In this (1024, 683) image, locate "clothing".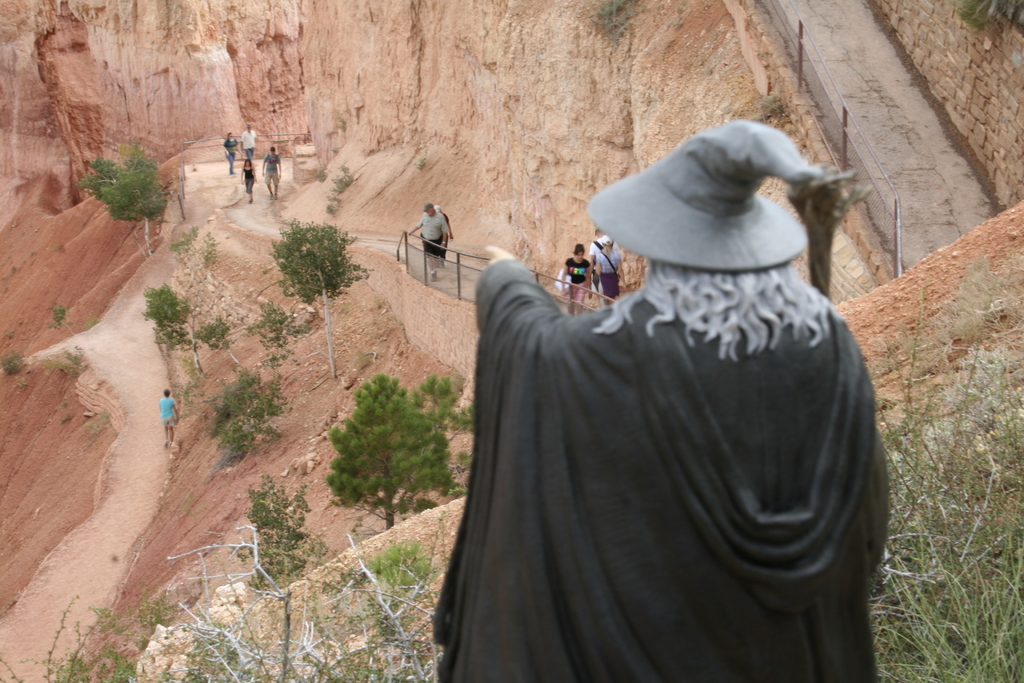
Bounding box: (x1=221, y1=140, x2=235, y2=174).
